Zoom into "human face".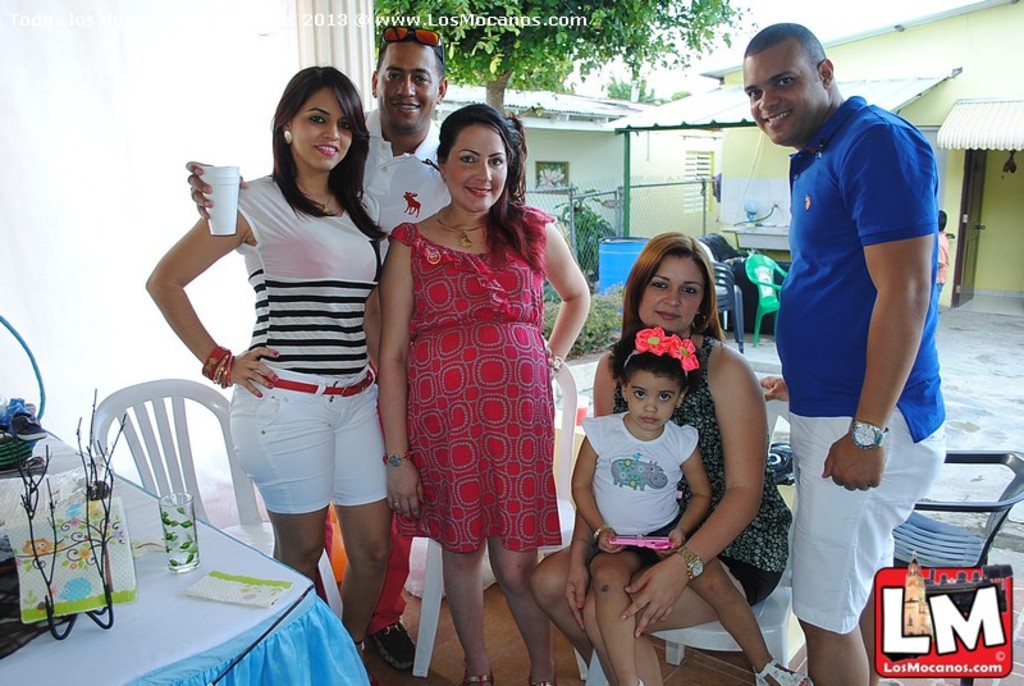
Zoom target: detection(376, 42, 438, 131).
